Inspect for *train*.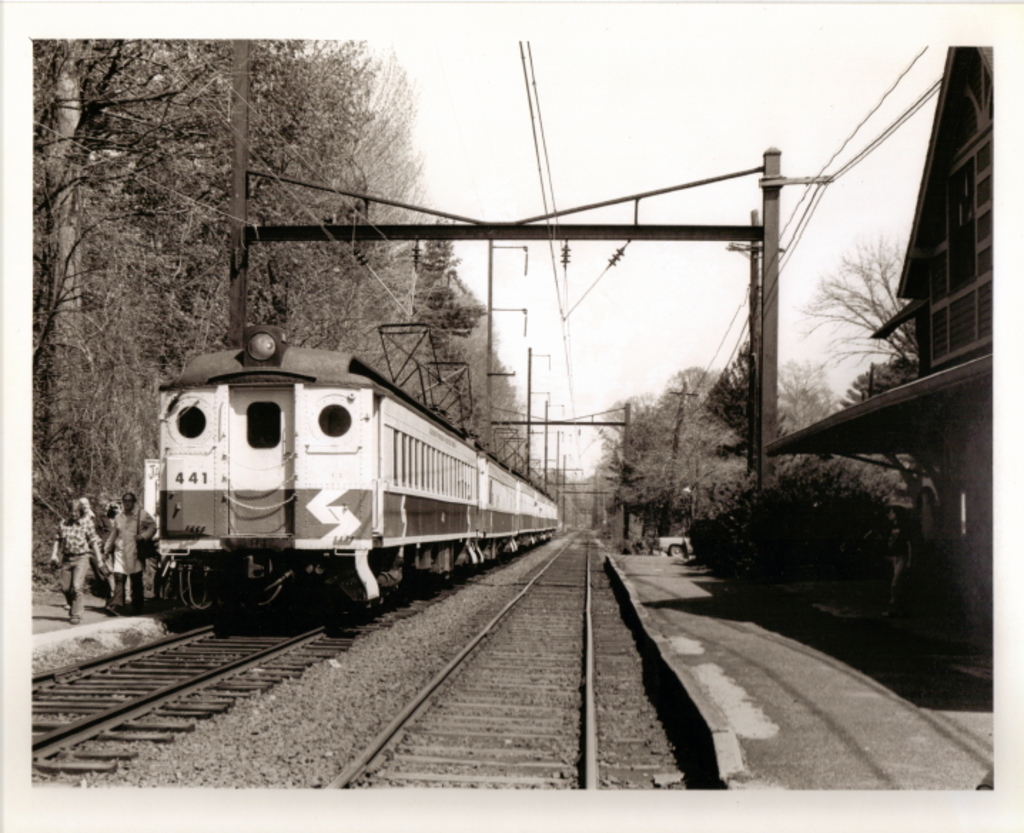
Inspection: bbox(151, 318, 558, 630).
